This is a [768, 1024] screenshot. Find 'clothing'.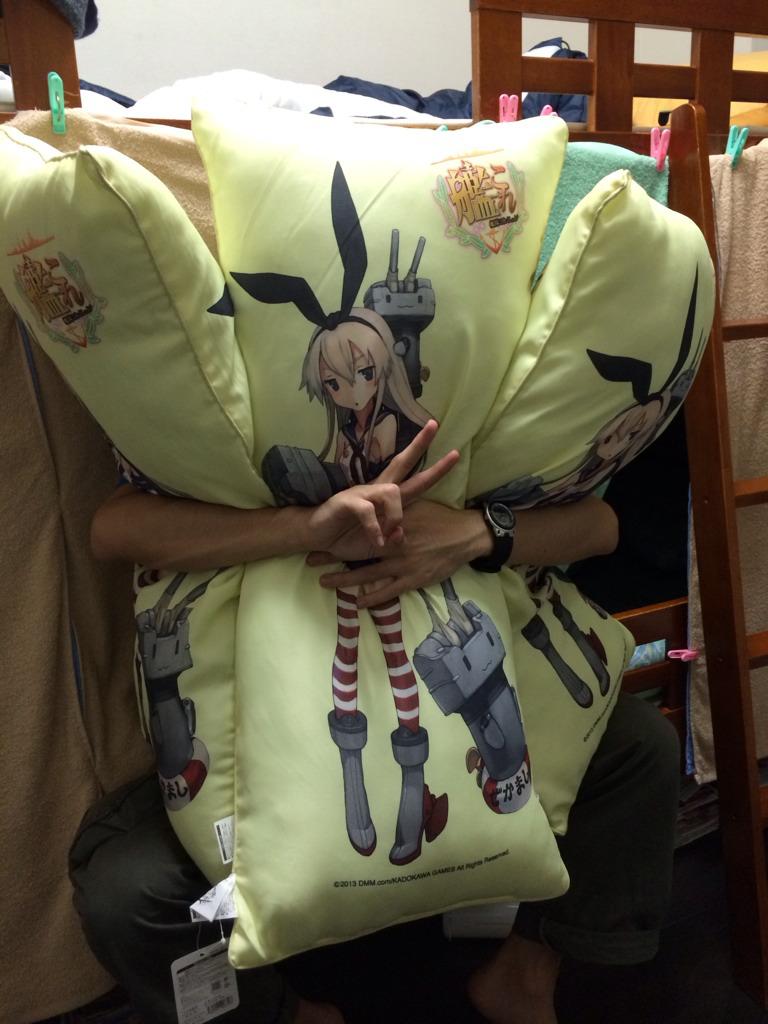
Bounding box: l=63, t=694, r=678, b=1023.
